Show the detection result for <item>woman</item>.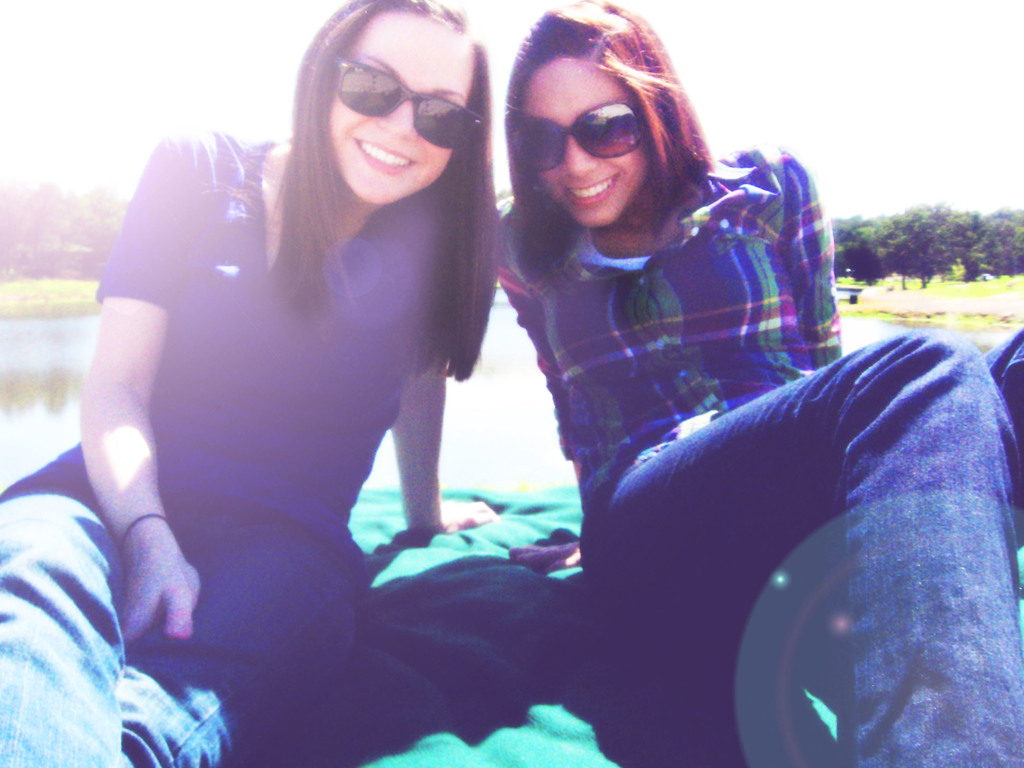
bbox=[496, 0, 1023, 762].
